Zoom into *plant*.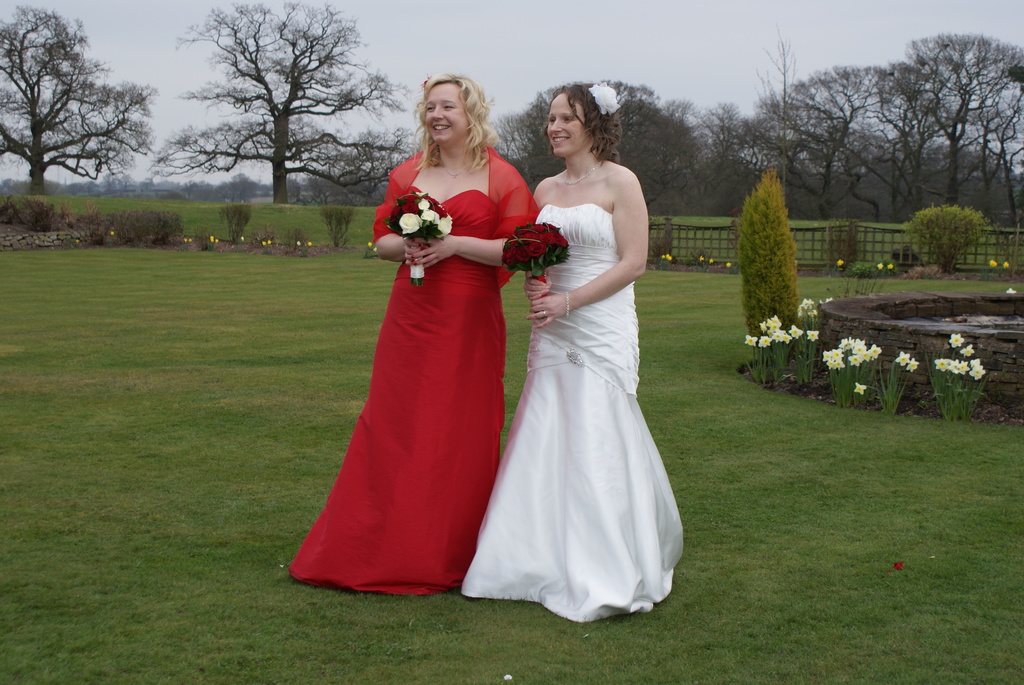
Zoom target: detection(735, 155, 812, 389).
